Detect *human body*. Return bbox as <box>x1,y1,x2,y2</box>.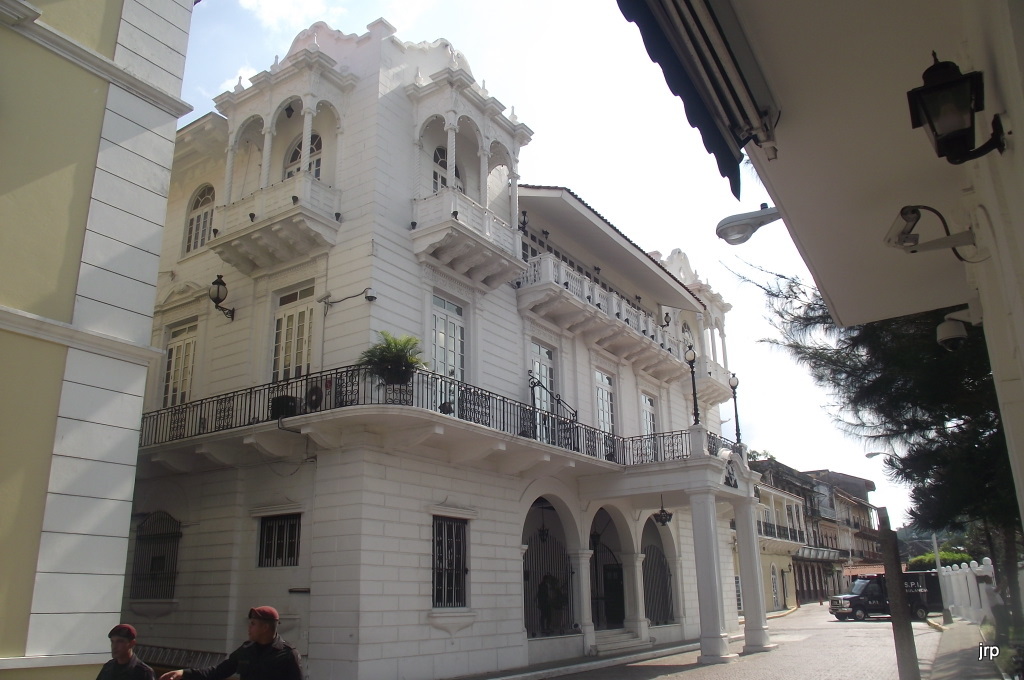
<box>96,621,153,679</box>.
